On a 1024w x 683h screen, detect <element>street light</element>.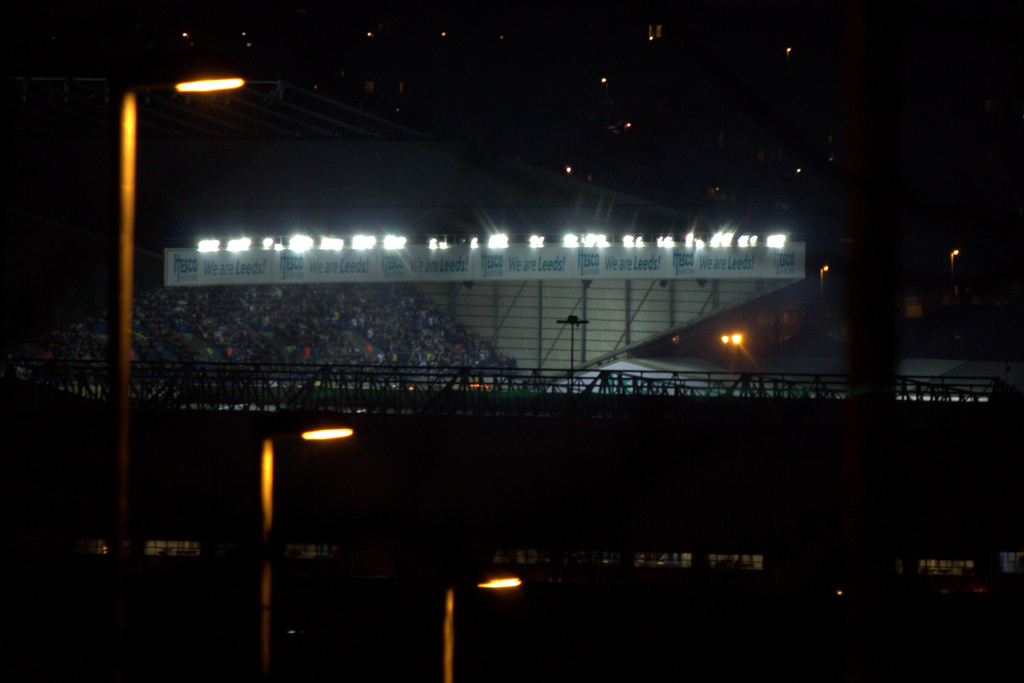
117 74 242 543.
